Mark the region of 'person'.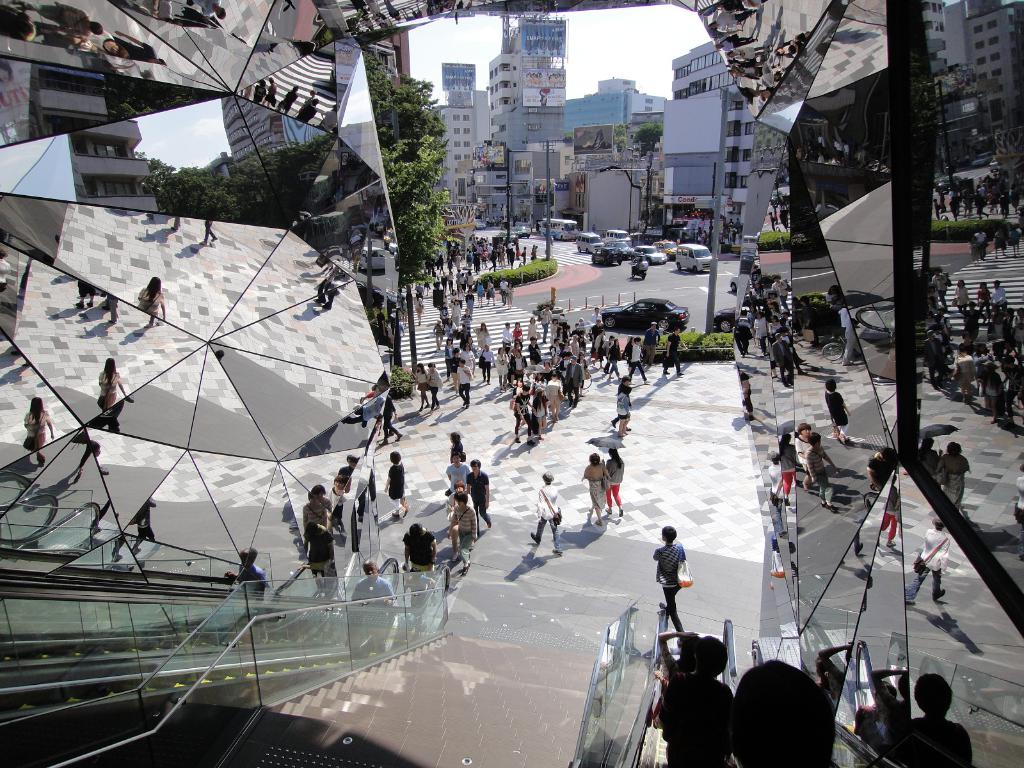
Region: select_region(734, 653, 847, 767).
